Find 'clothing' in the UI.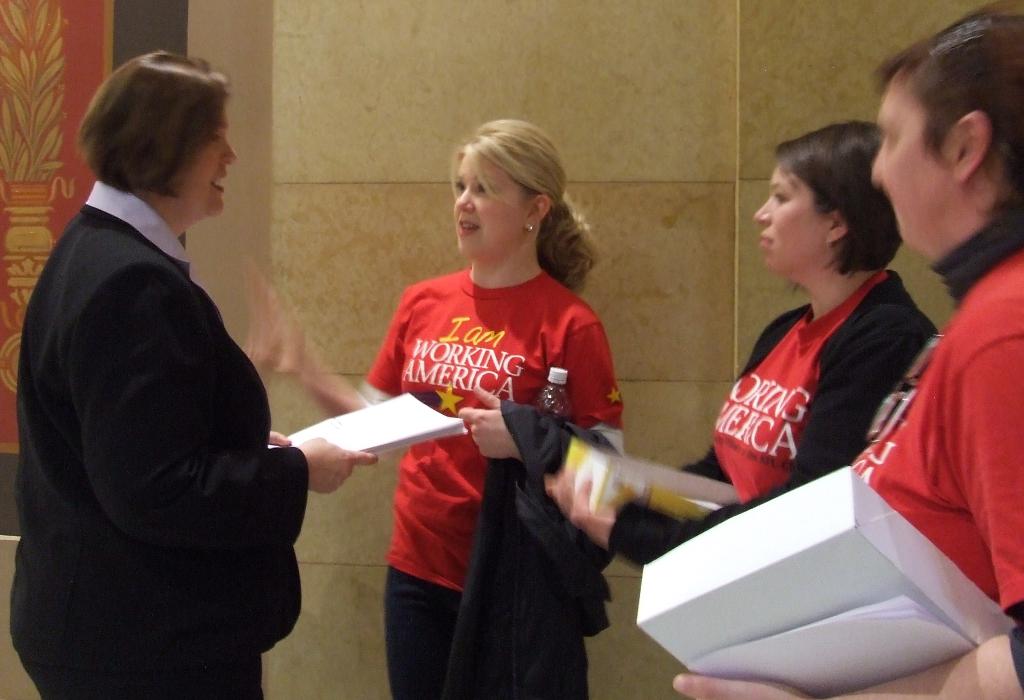
UI element at (x1=852, y1=216, x2=1023, y2=620).
